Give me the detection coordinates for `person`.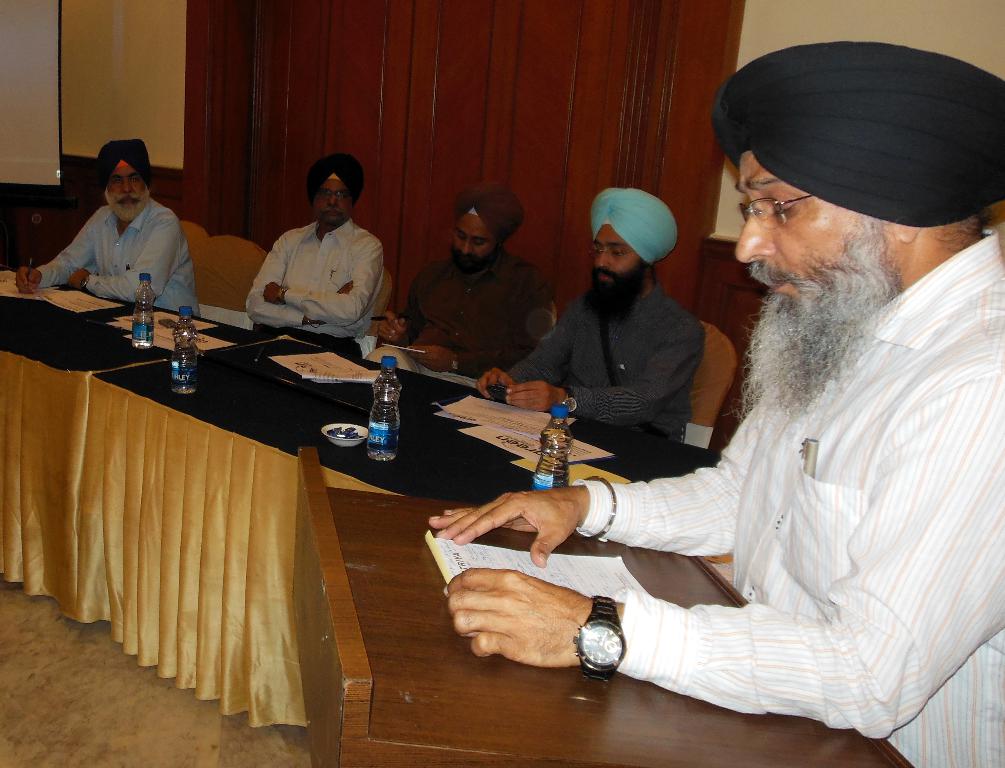
373,187,557,381.
